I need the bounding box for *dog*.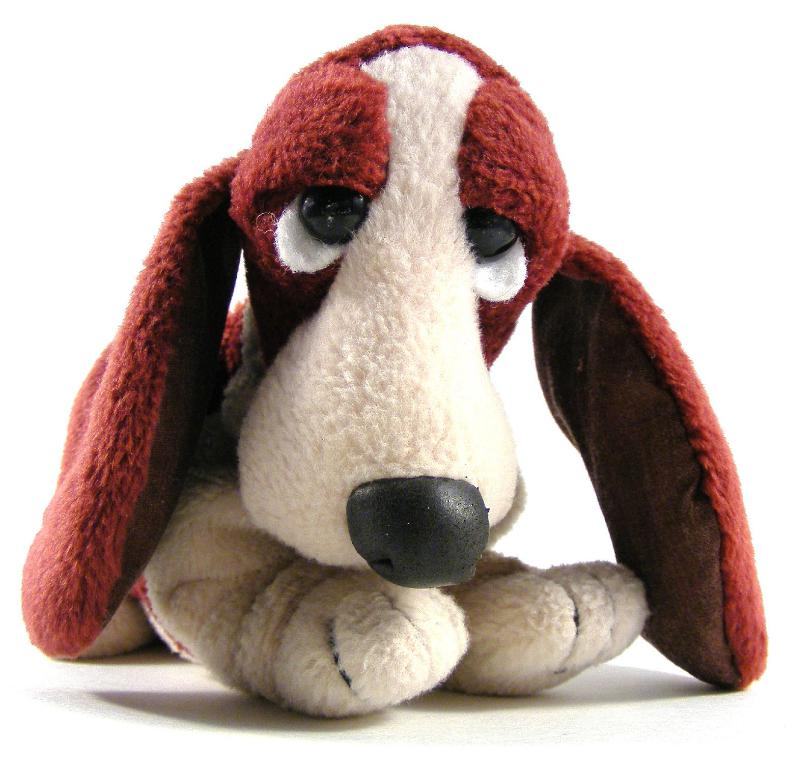
Here it is: box=[19, 23, 769, 719].
